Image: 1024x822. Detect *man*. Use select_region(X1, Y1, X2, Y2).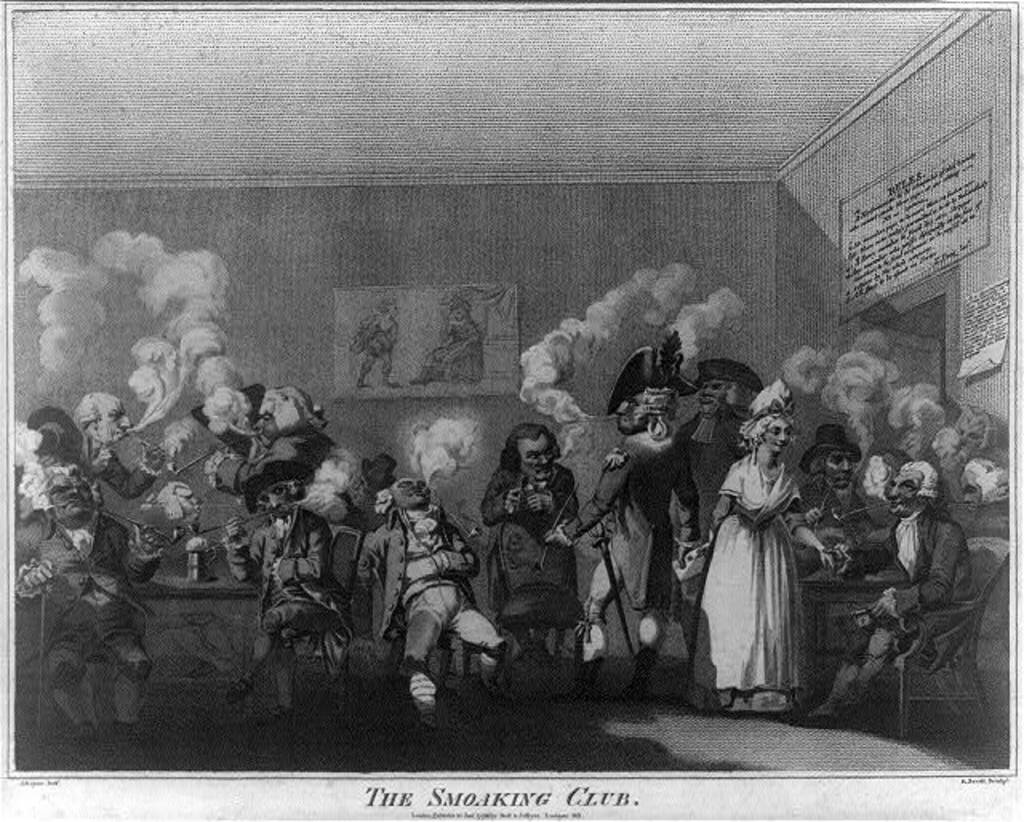
select_region(205, 384, 342, 499).
